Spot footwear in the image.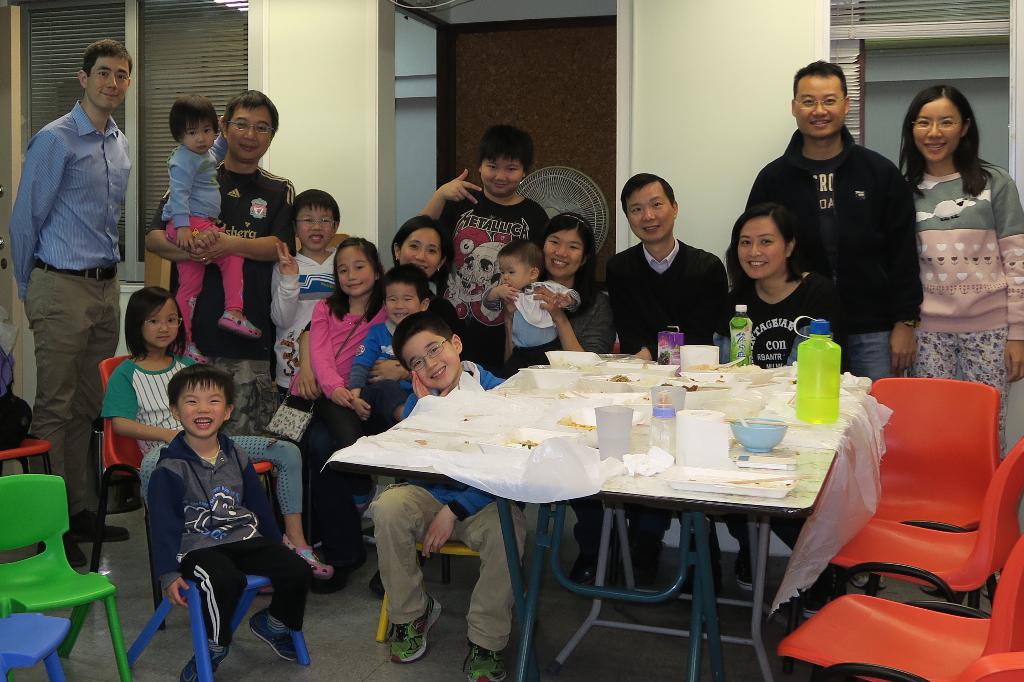
footwear found at 461, 638, 508, 681.
